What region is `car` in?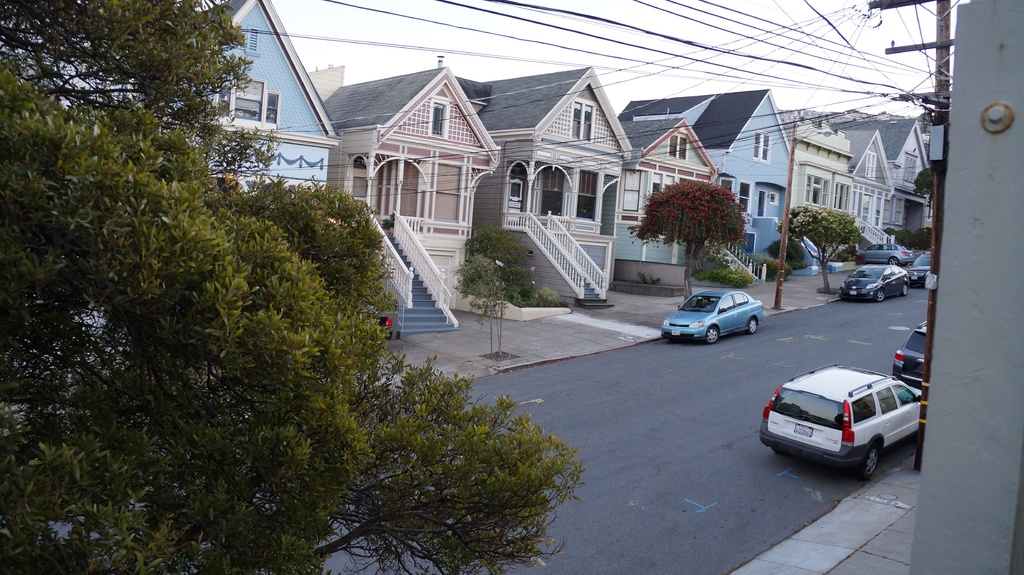
bbox=(753, 357, 929, 468).
